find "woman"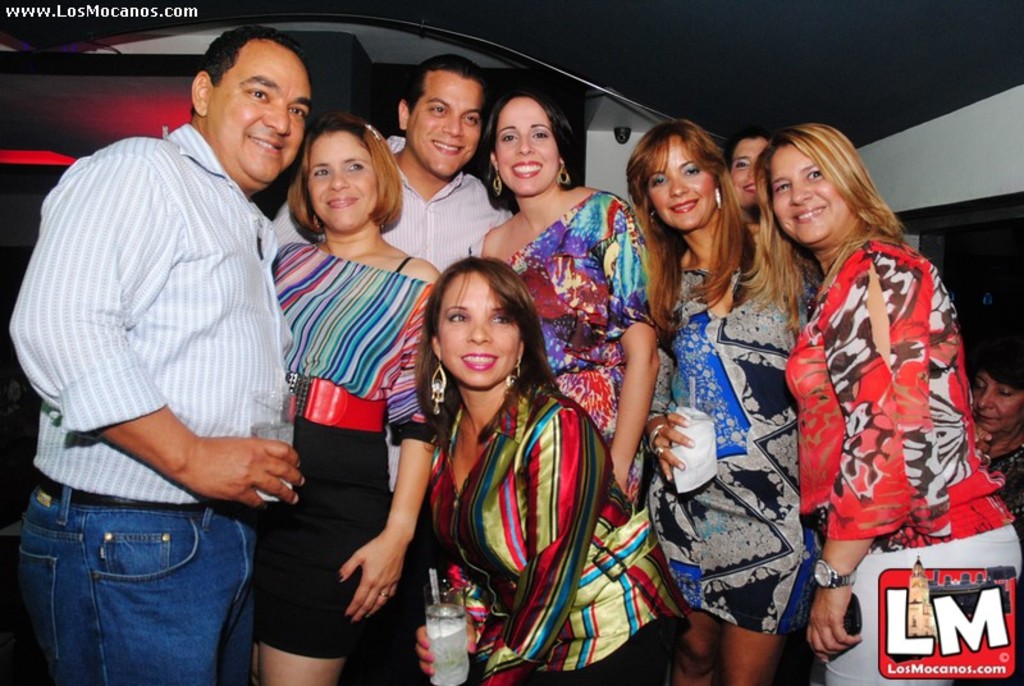
x1=974 y1=355 x2=1020 y2=539
